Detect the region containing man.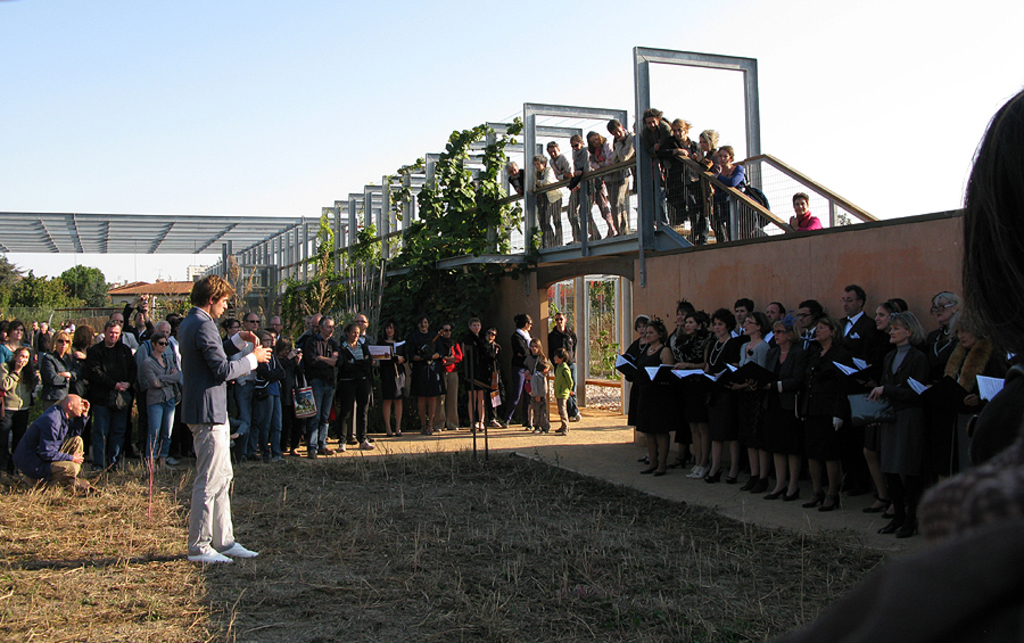
{"x1": 266, "y1": 312, "x2": 284, "y2": 338}.
